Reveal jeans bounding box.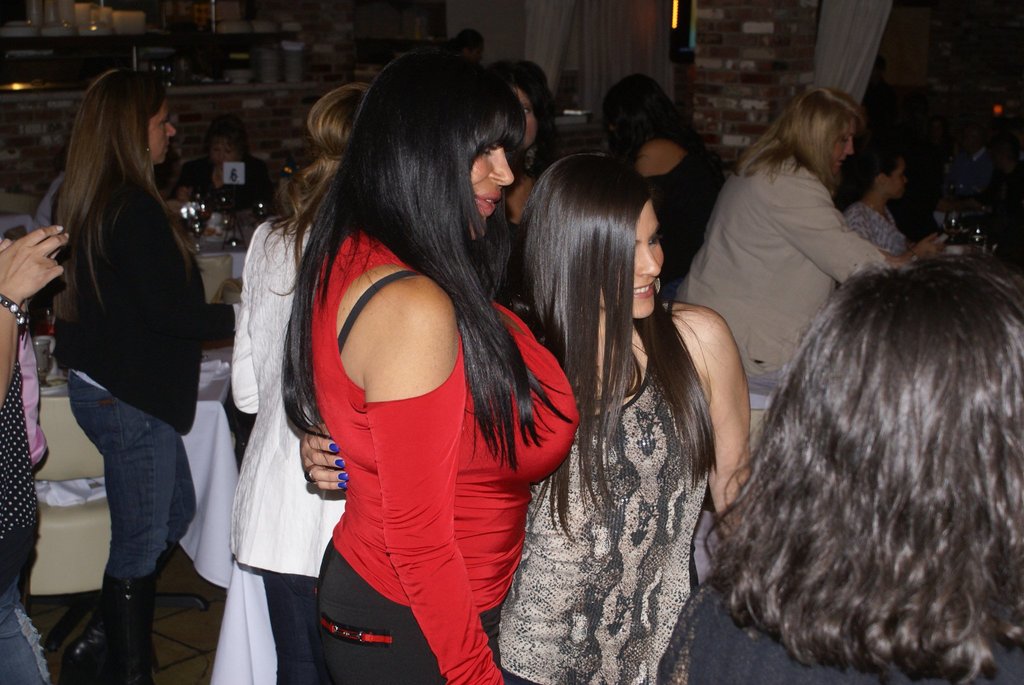
Revealed: (left=0, top=574, right=49, bottom=684).
